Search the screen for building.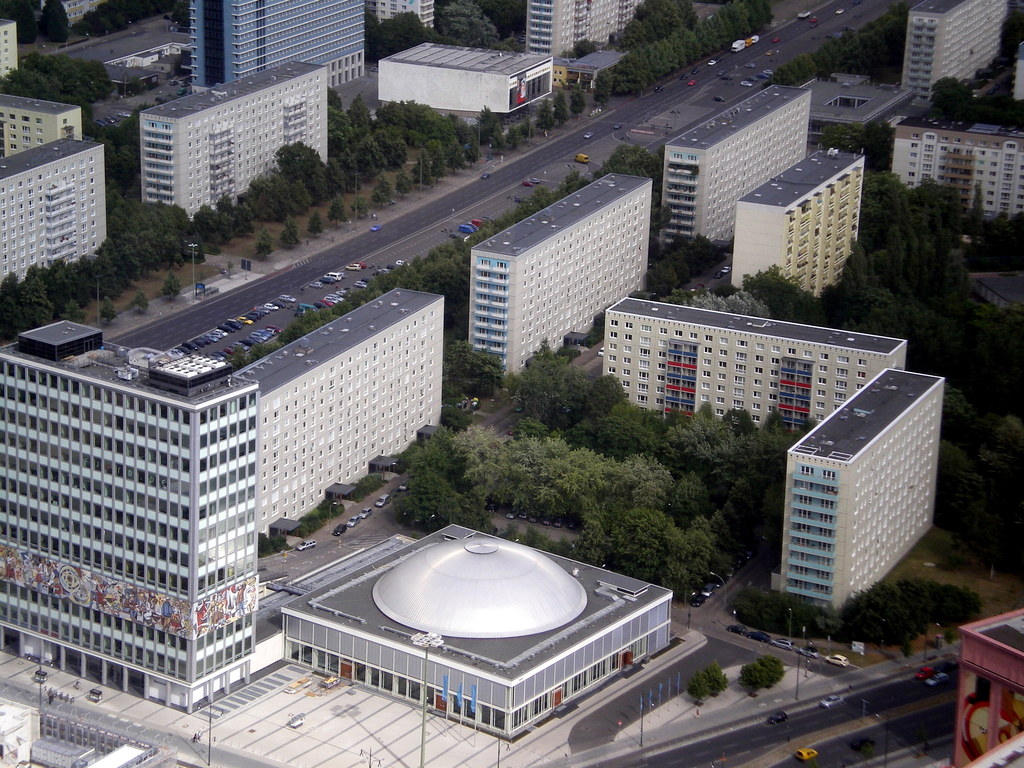
Found at bbox(888, 113, 1023, 220).
